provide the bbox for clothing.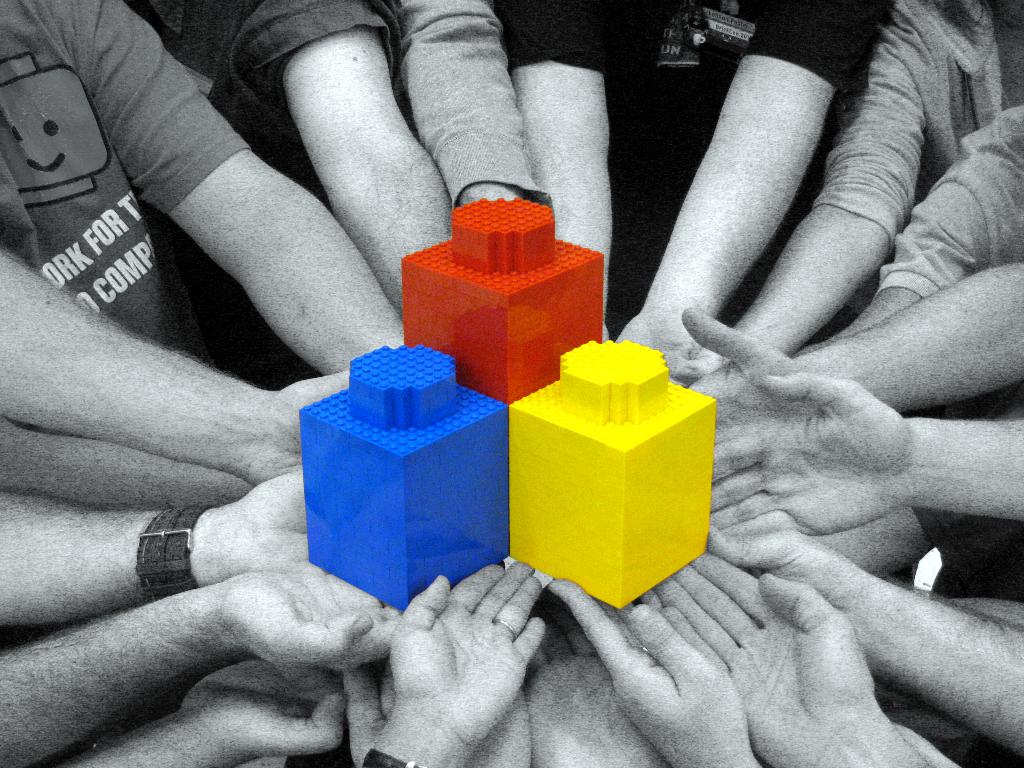
rect(0, 0, 335, 391).
